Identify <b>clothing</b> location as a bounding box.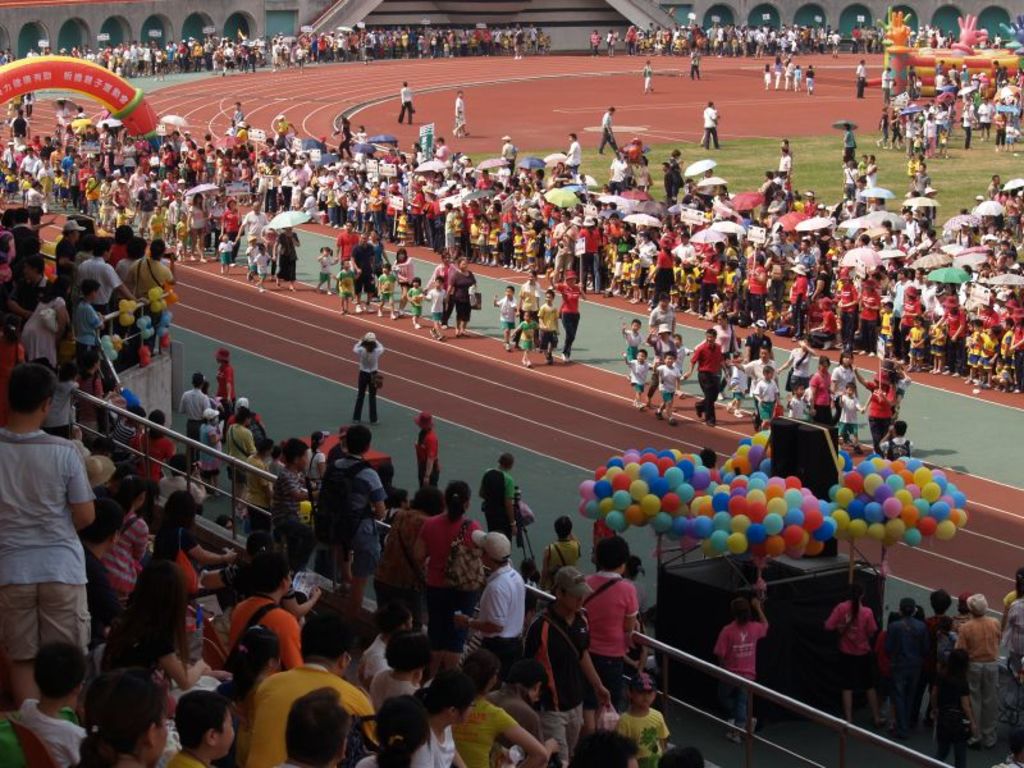
box(609, 701, 669, 767).
